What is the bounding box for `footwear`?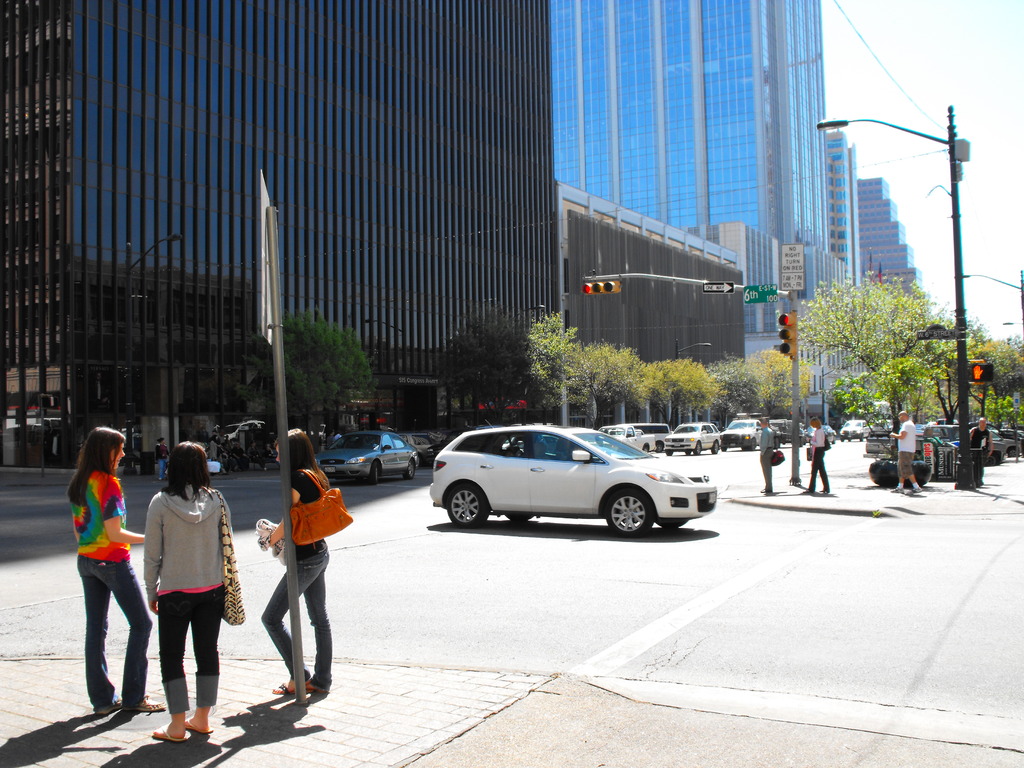
[left=973, top=479, right=979, bottom=490].
